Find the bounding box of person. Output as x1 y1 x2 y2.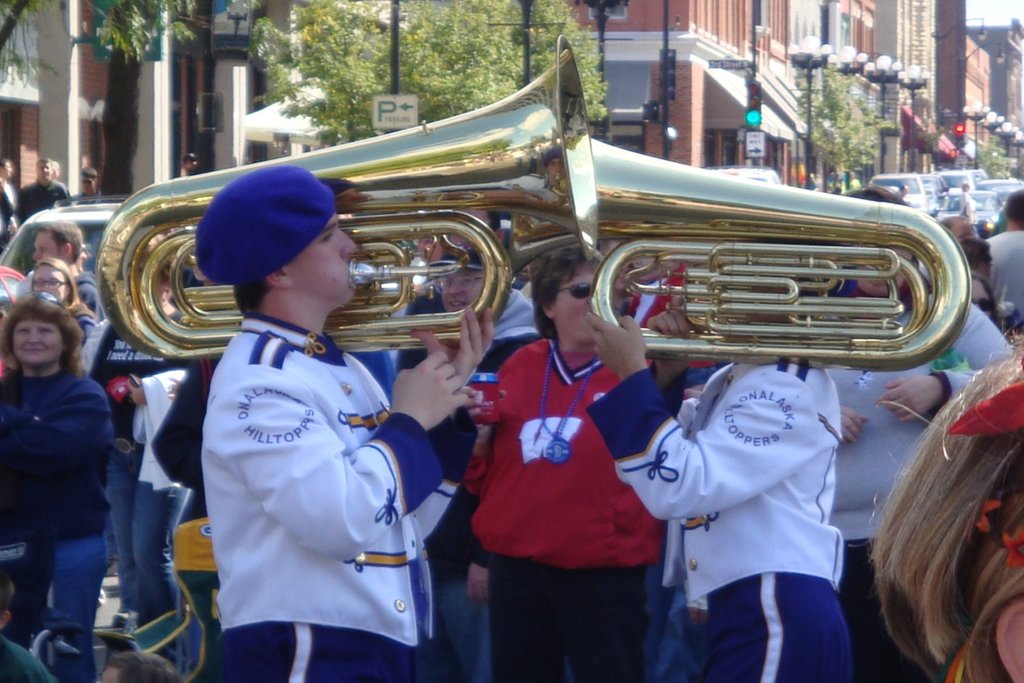
461 242 662 677.
